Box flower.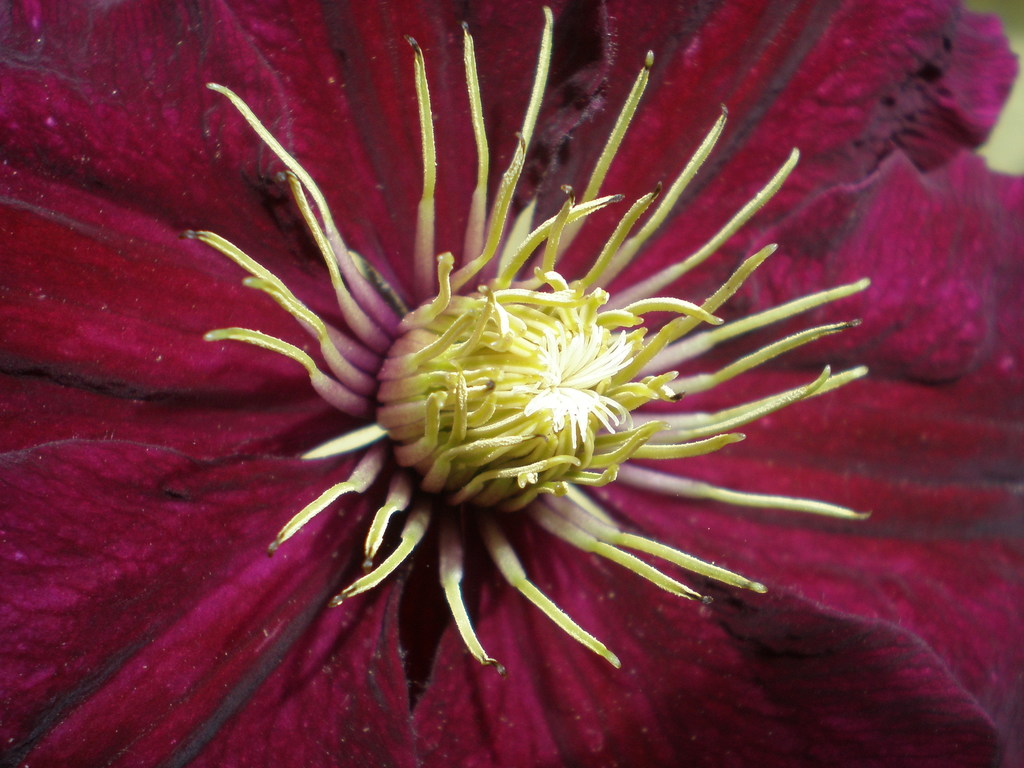
left=0, top=0, right=1023, bottom=767.
